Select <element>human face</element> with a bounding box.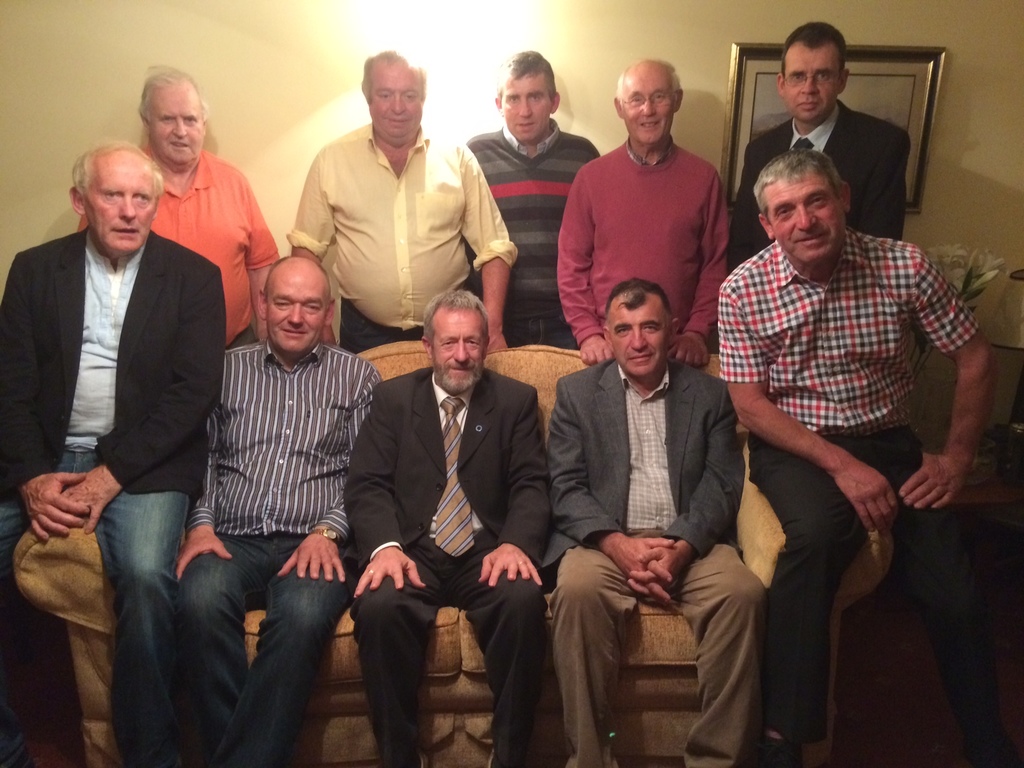
detection(763, 175, 844, 264).
